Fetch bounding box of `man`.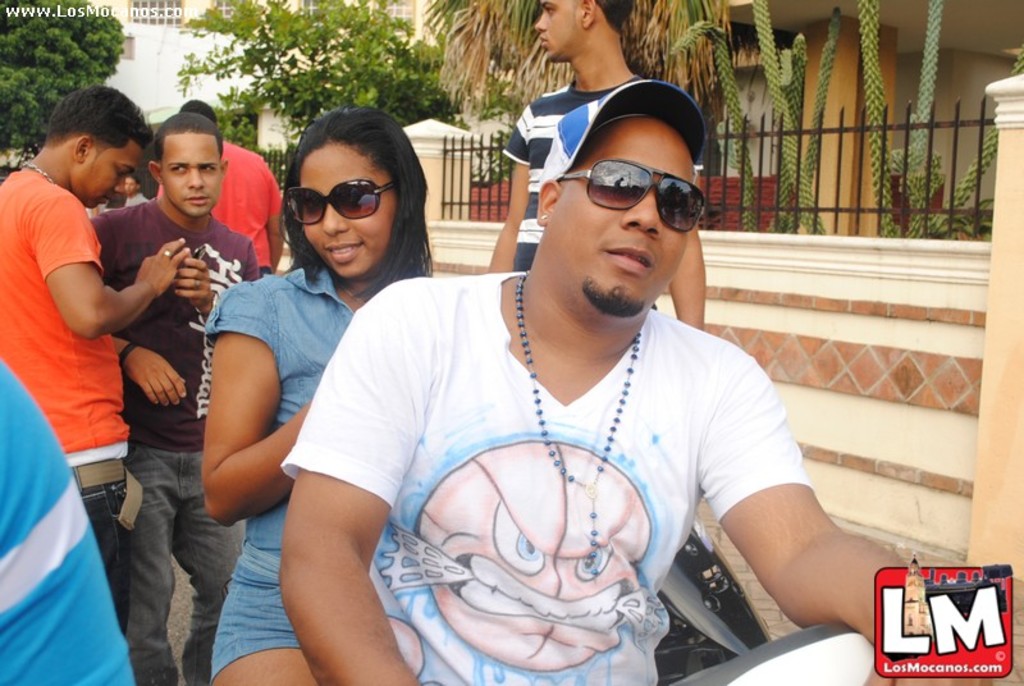
Bbox: (left=124, top=177, right=151, bottom=205).
